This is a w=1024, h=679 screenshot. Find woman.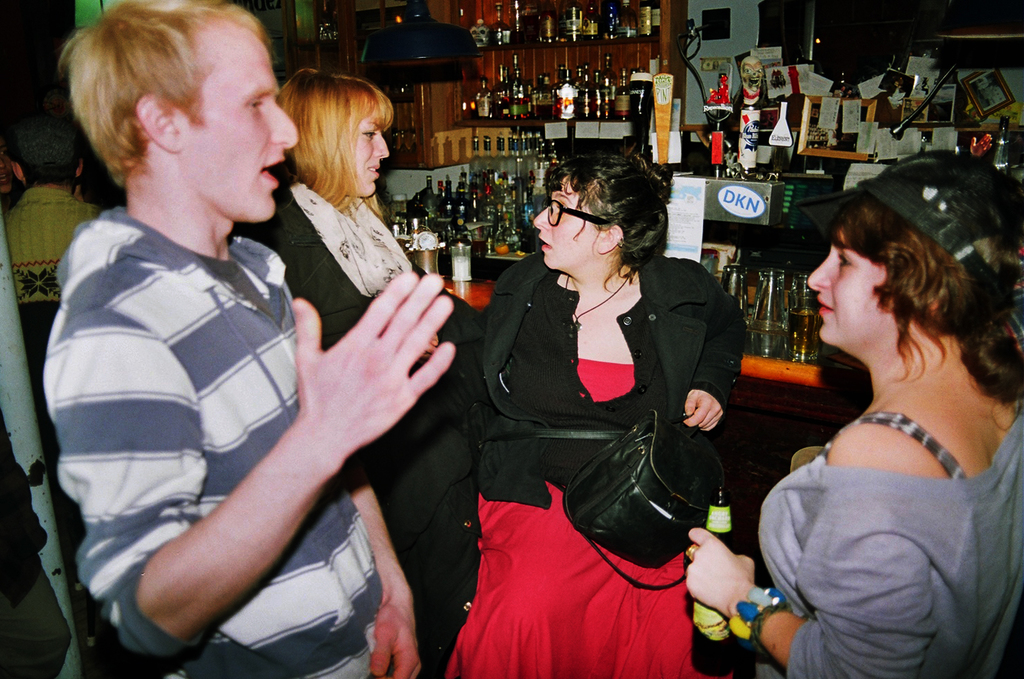
Bounding box: (444, 154, 751, 678).
